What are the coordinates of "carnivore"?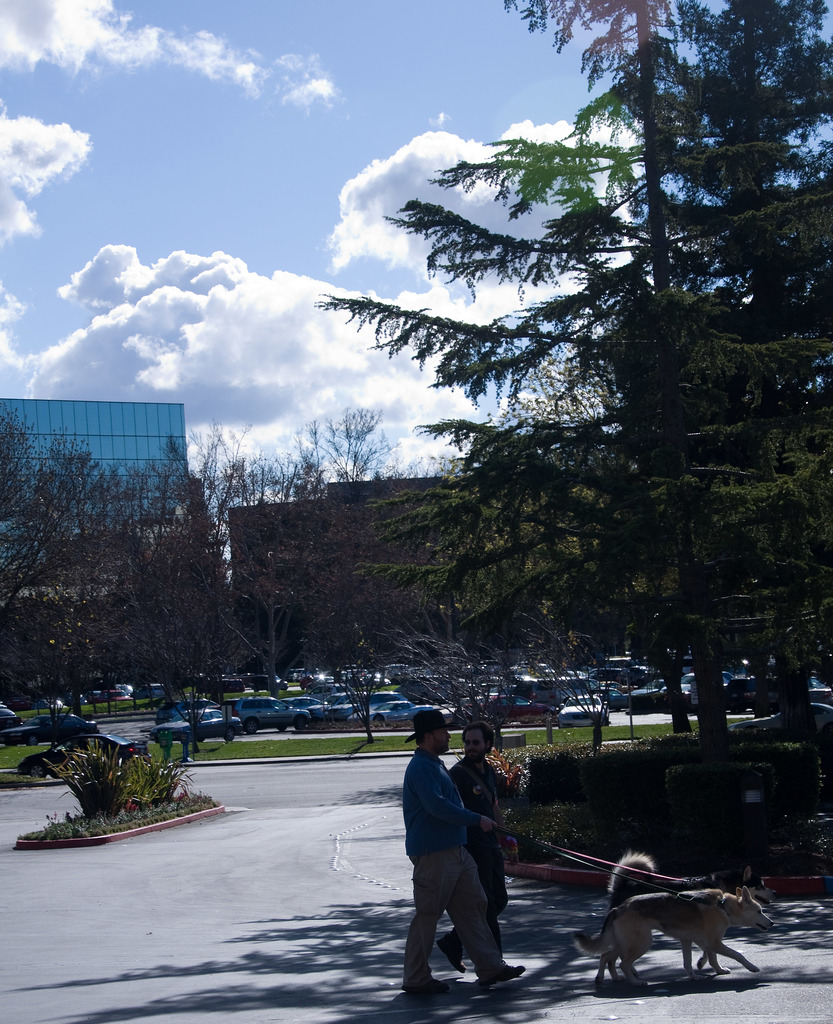
x1=399 y1=711 x2=525 y2=998.
